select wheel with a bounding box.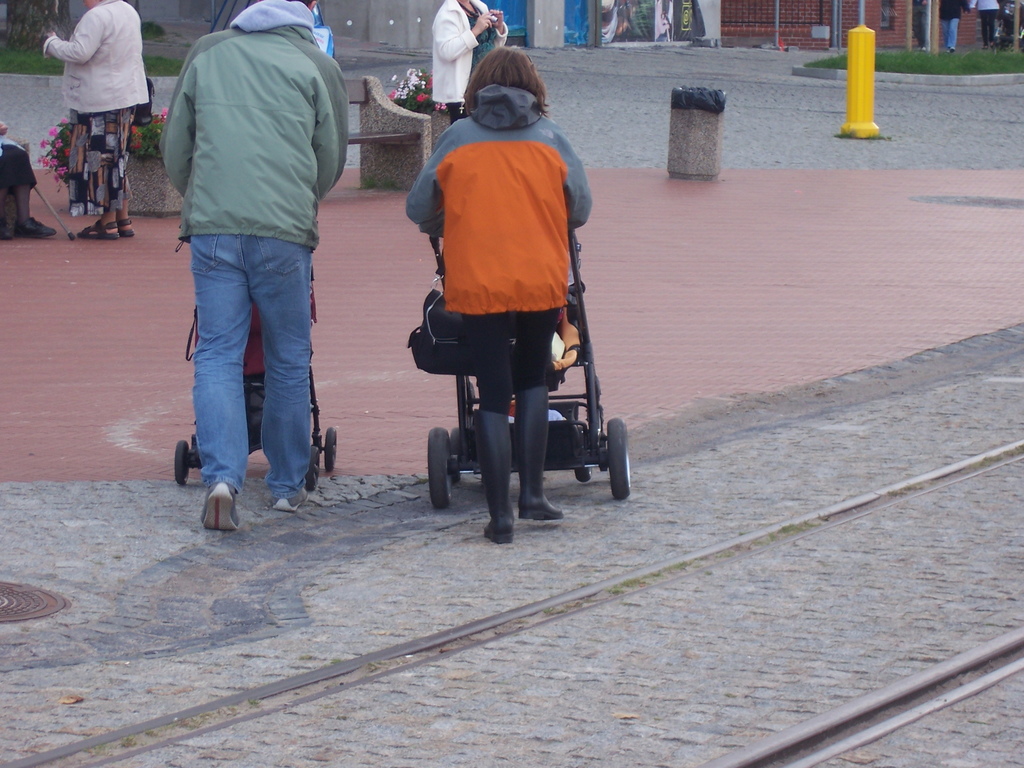
select_region(430, 428, 454, 509).
